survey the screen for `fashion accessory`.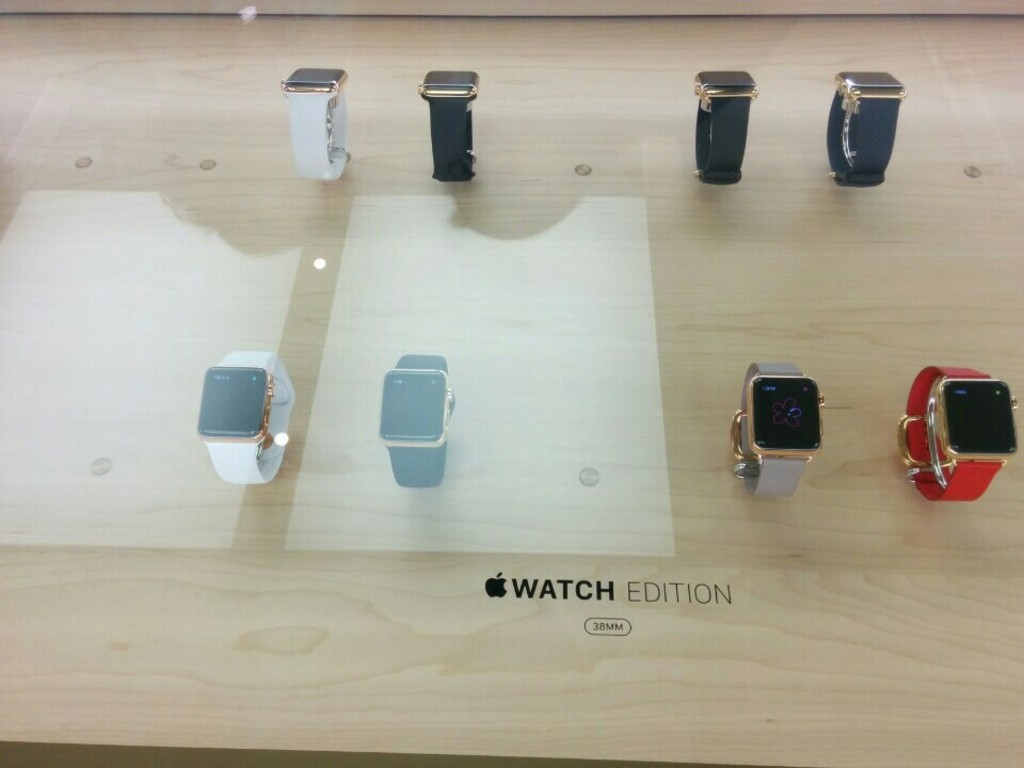
Survey found: 896,365,1019,505.
